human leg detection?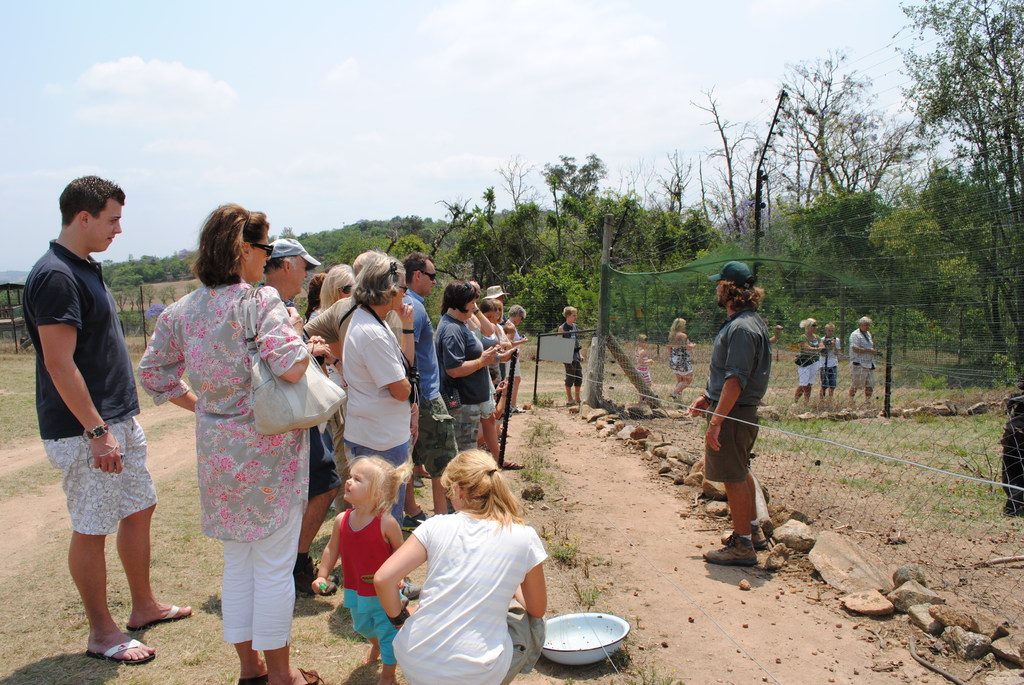
{"x1": 701, "y1": 405, "x2": 761, "y2": 569}
